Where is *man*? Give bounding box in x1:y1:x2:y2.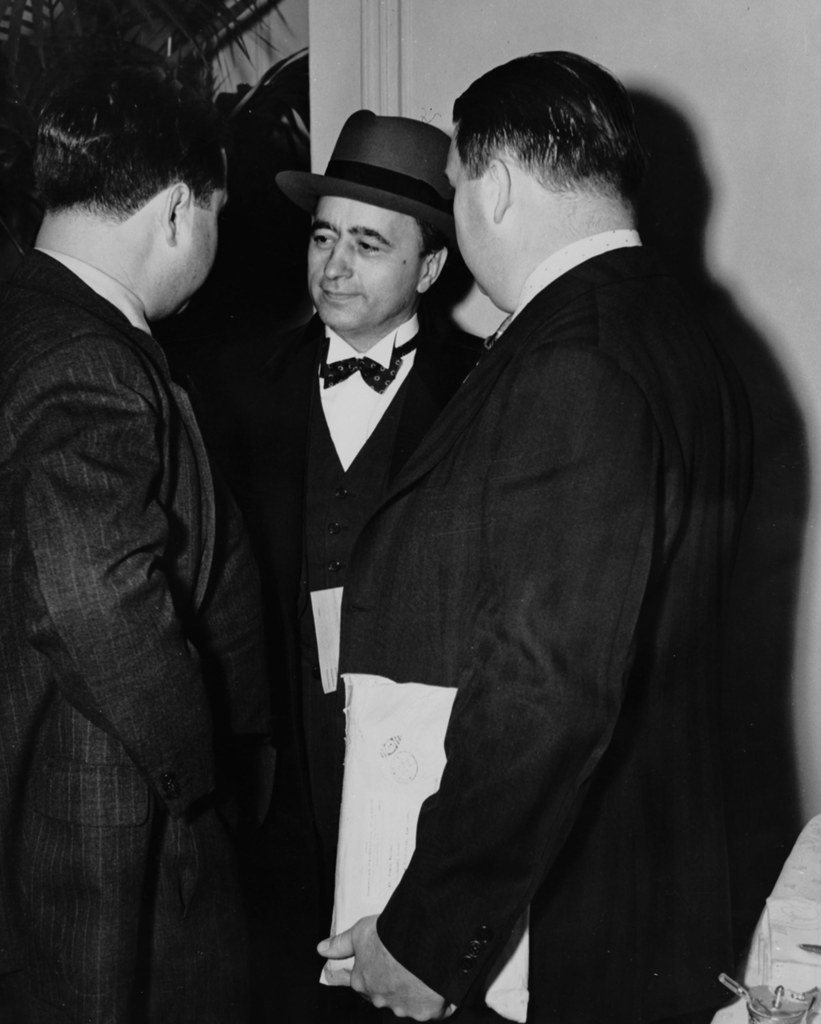
248:99:494:1023.
